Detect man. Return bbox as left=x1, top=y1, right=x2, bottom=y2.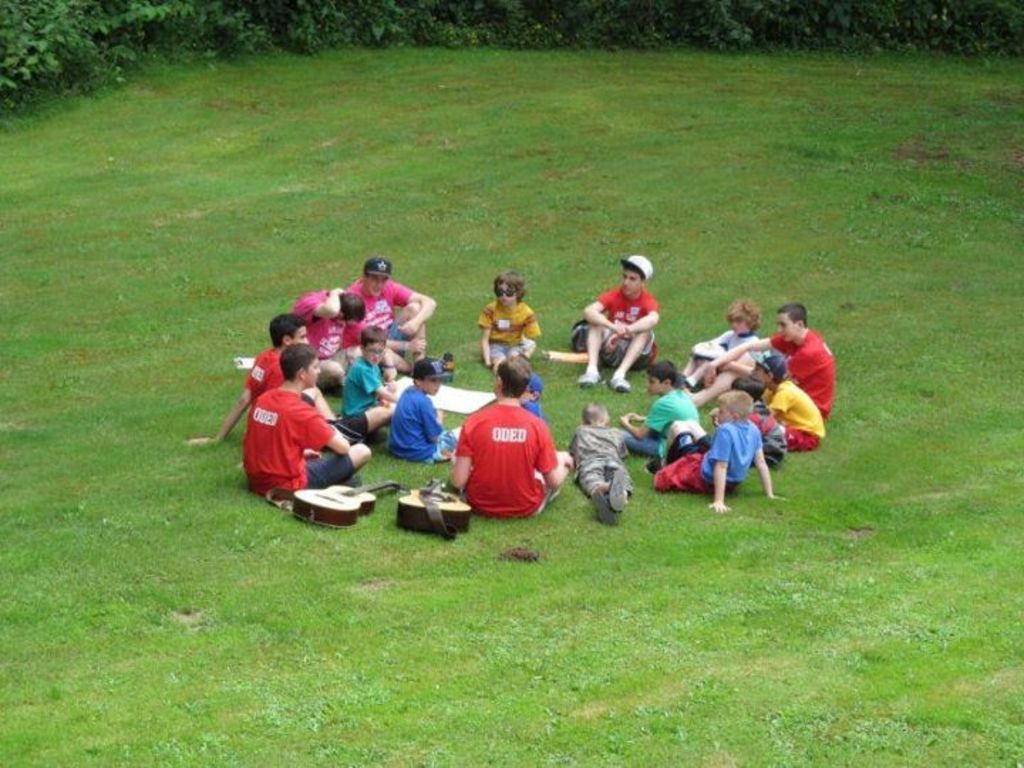
left=243, top=346, right=371, bottom=495.
